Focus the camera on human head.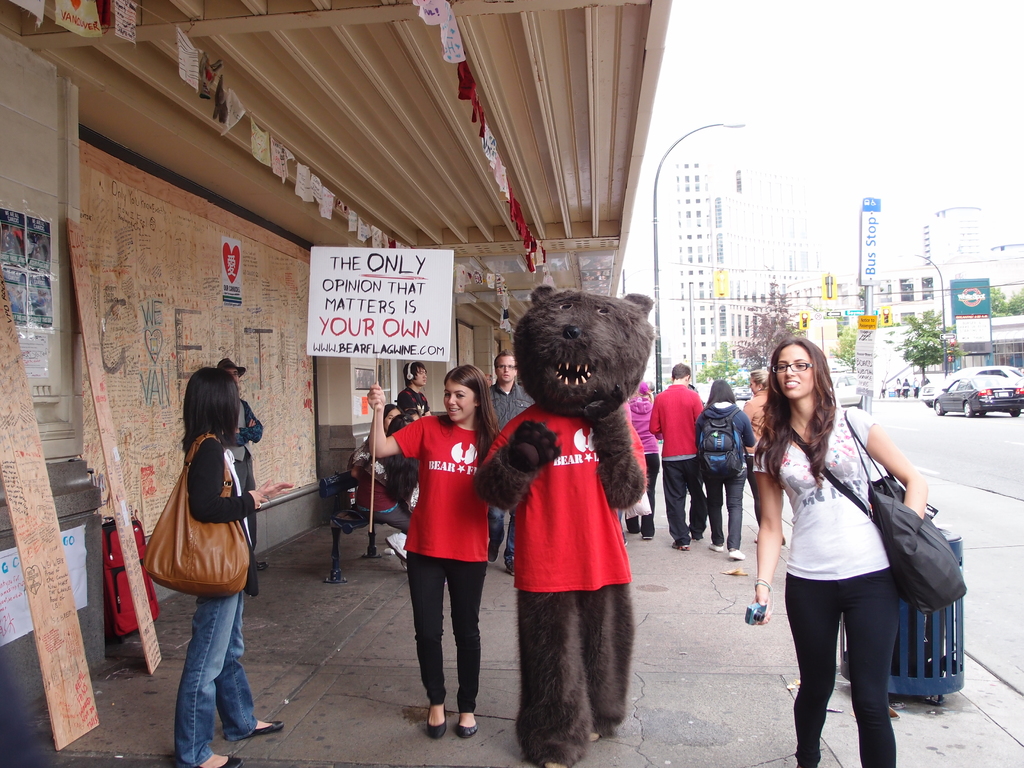
Focus region: 384,403,402,433.
